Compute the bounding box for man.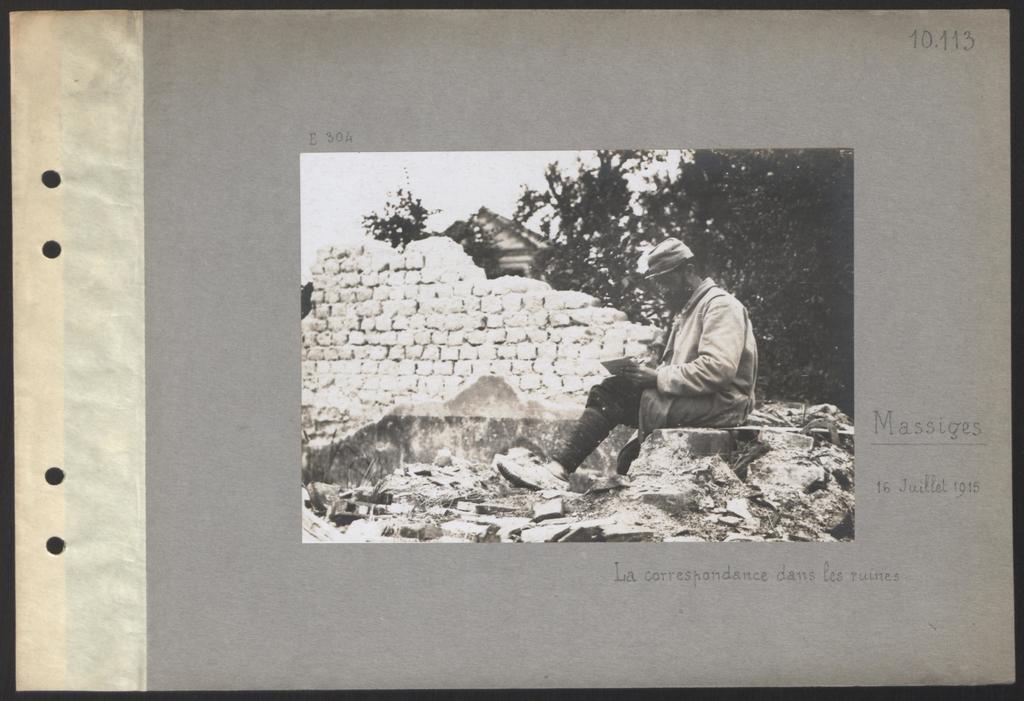
pyautogui.locateOnScreen(492, 237, 760, 494).
